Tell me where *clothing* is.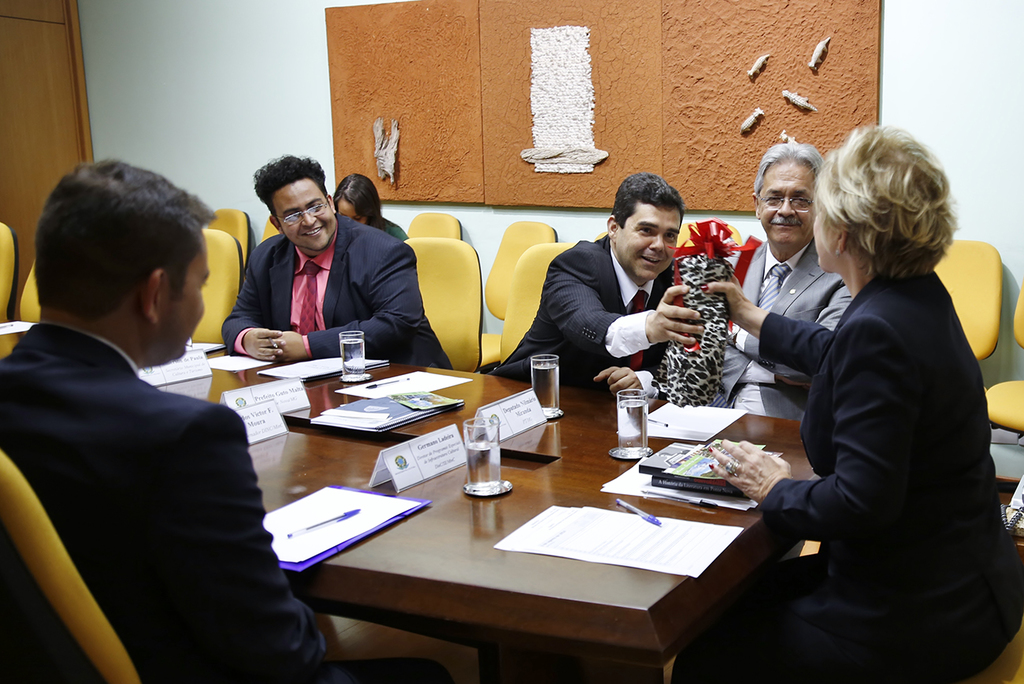
*clothing* is at select_region(698, 236, 857, 415).
